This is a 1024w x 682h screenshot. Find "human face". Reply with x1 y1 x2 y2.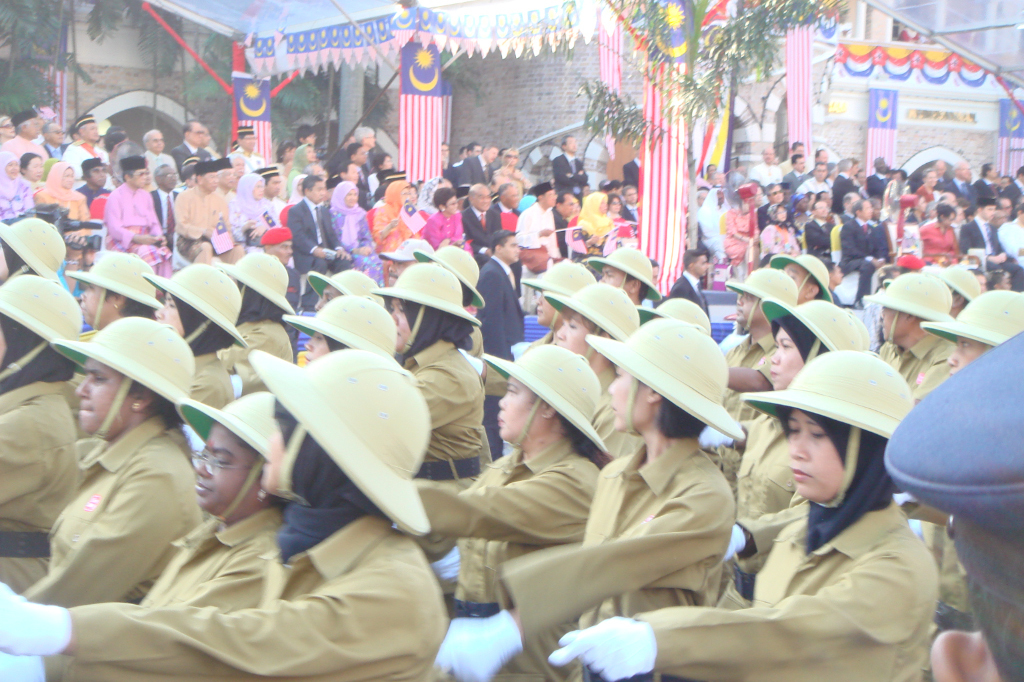
578 185 590 195.
